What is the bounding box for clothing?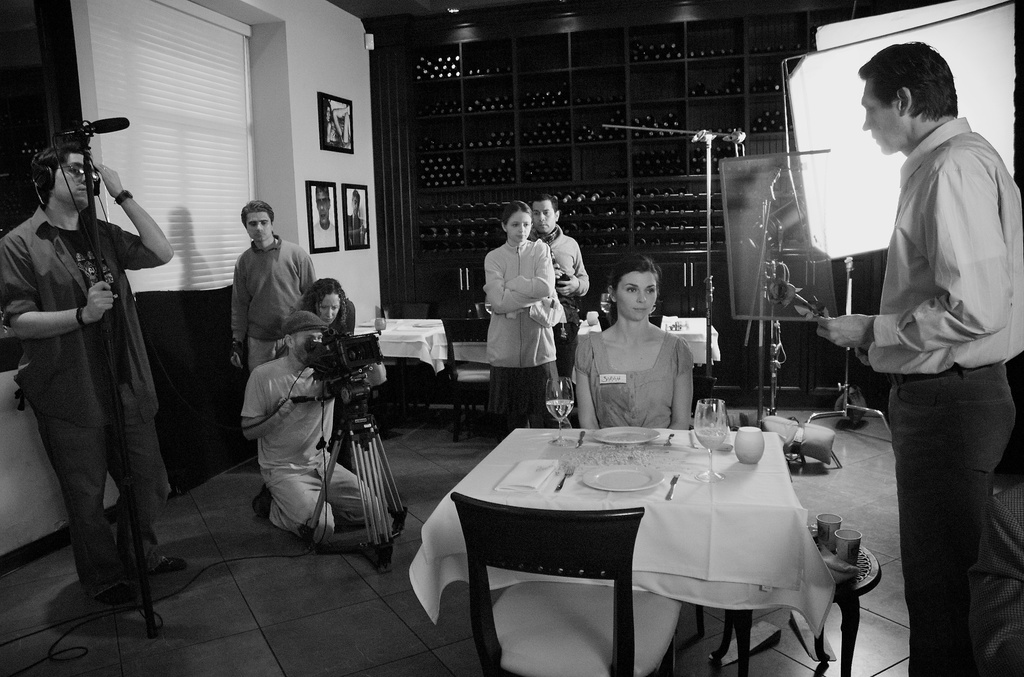
x1=868 y1=113 x2=1023 y2=676.
